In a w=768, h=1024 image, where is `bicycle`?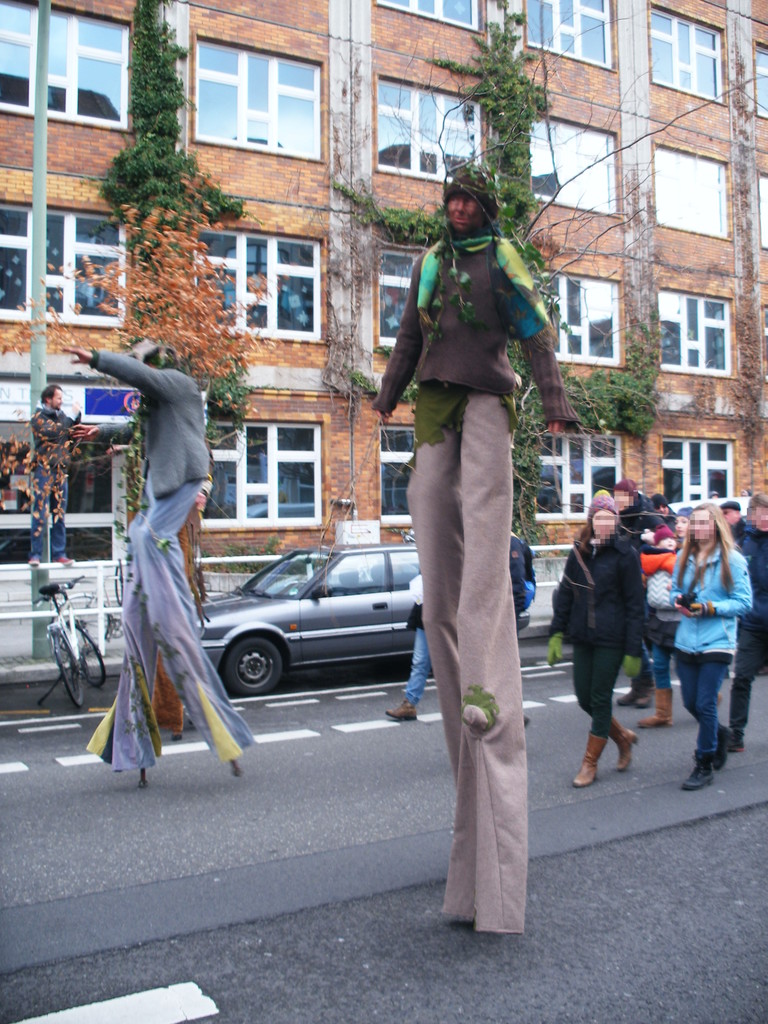
[58, 576, 127, 655].
